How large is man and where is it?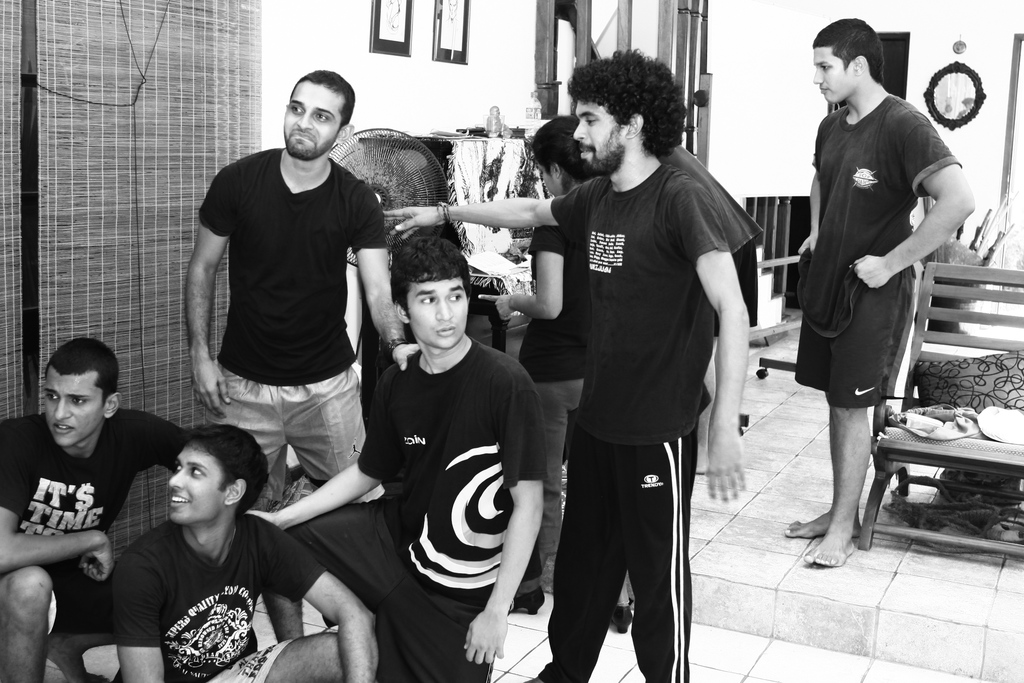
Bounding box: [x1=185, y1=67, x2=419, y2=498].
